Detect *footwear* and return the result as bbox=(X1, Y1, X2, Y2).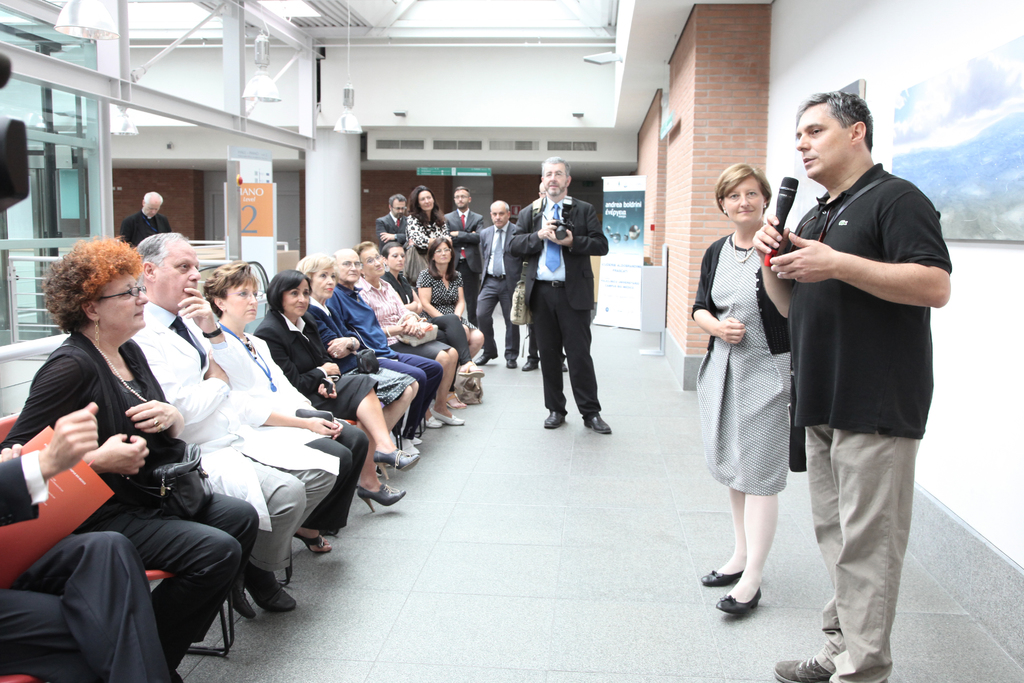
bbox=(429, 408, 463, 425).
